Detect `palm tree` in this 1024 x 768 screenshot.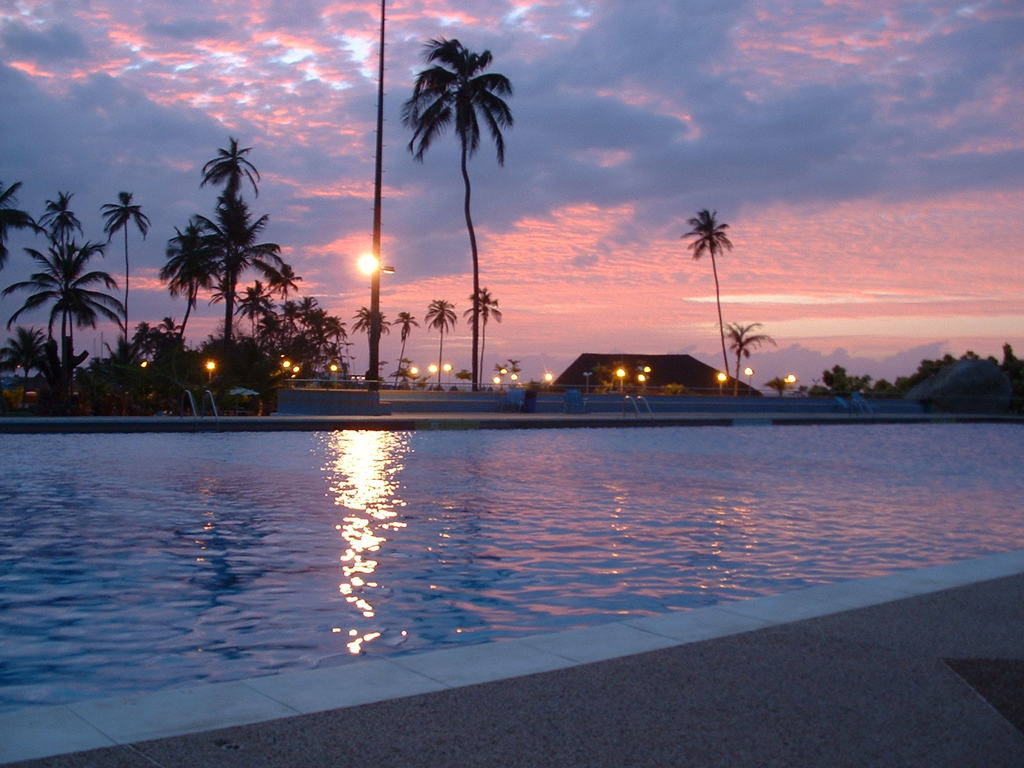
Detection: [220,273,298,360].
